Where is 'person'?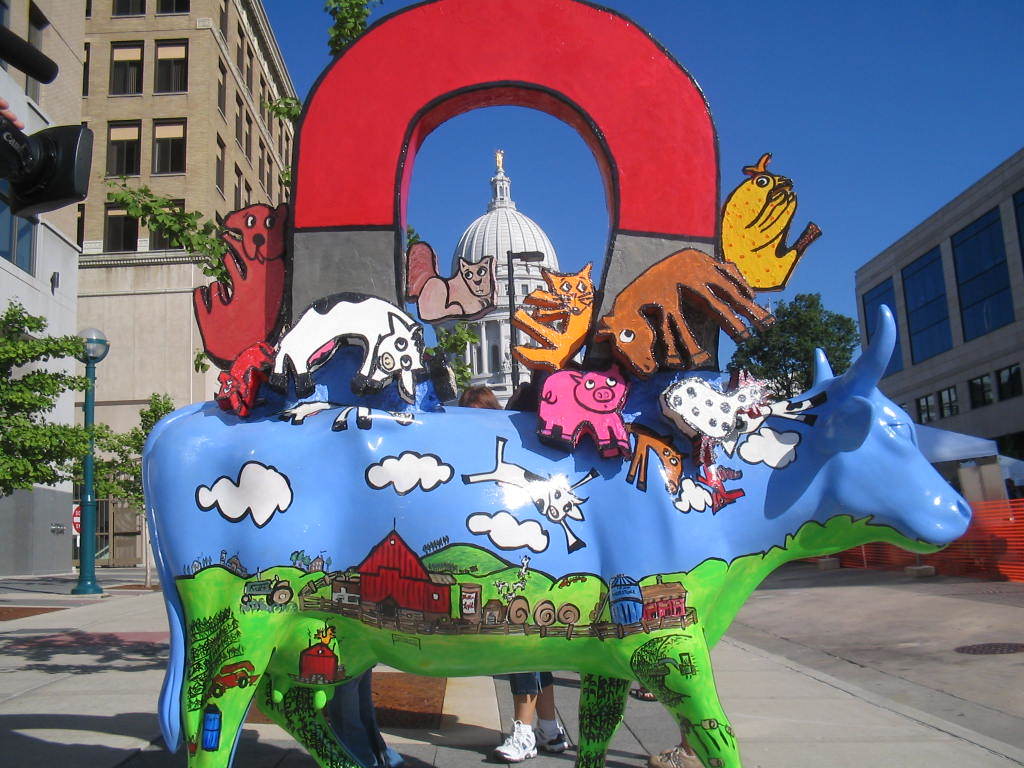
(423,163,562,410).
